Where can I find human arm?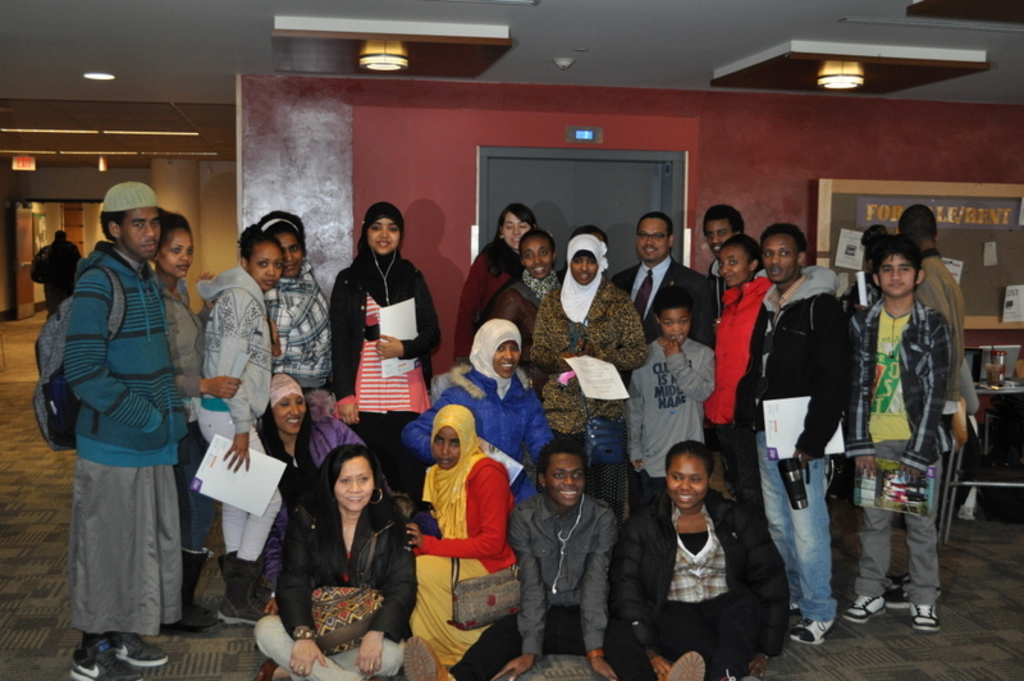
You can find it at left=177, top=370, right=241, bottom=402.
